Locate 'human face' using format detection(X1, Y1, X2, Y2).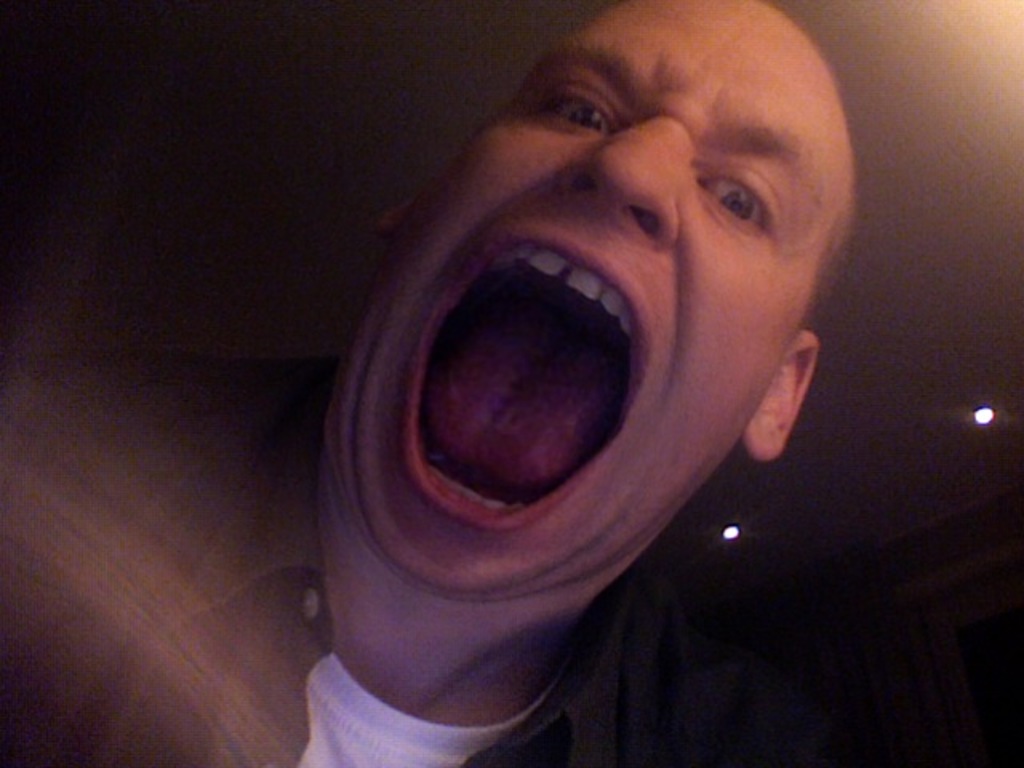
detection(320, 0, 850, 598).
